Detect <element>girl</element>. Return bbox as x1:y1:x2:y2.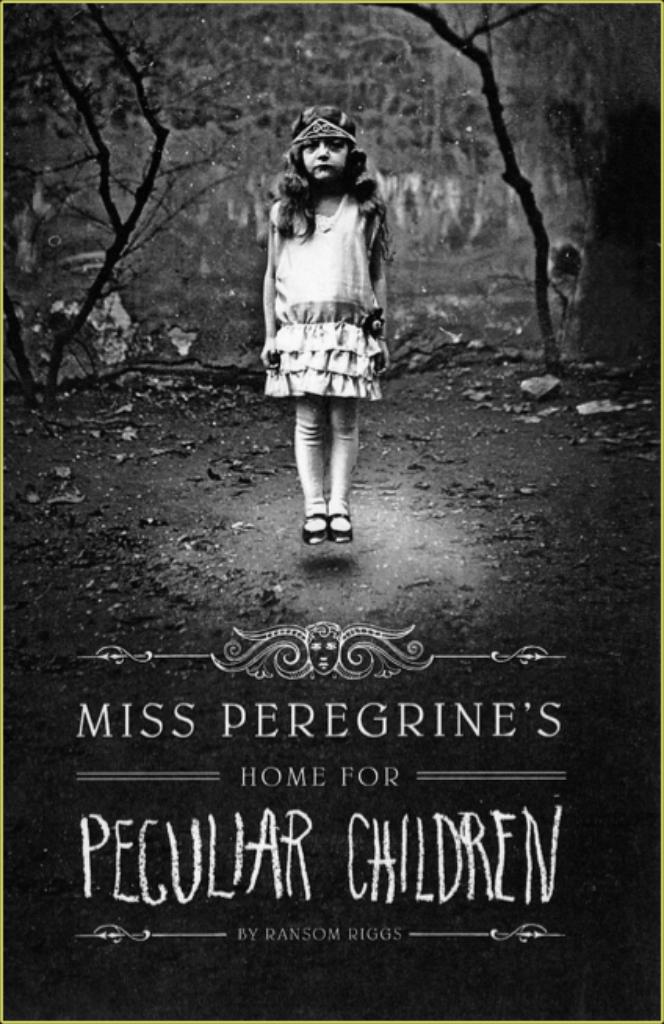
263:99:392:539.
